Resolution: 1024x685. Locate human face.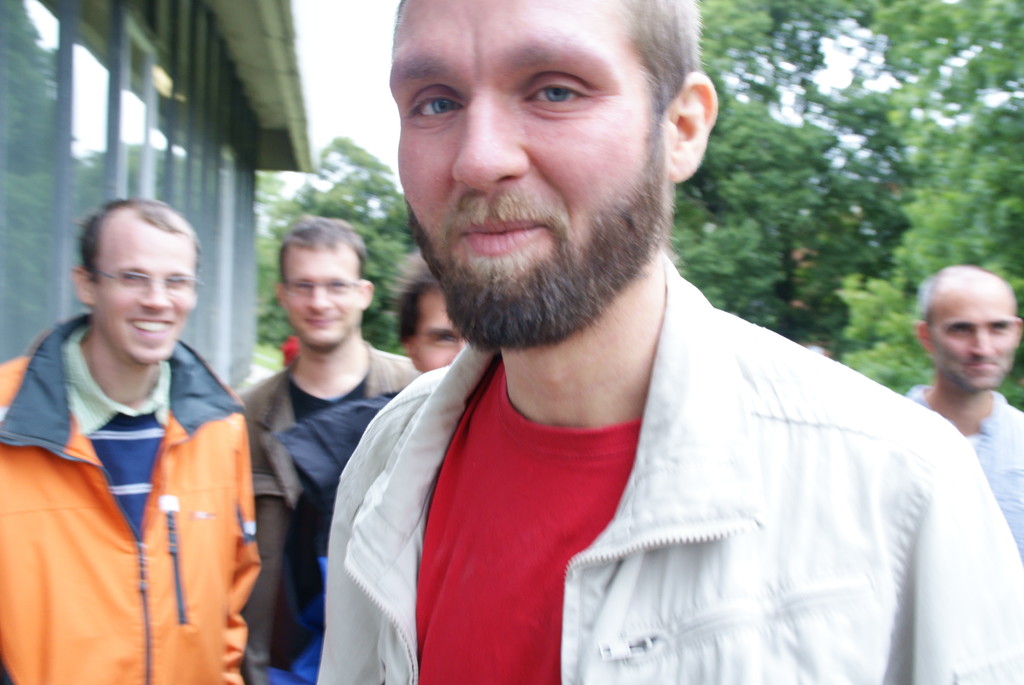
918, 269, 1023, 387.
